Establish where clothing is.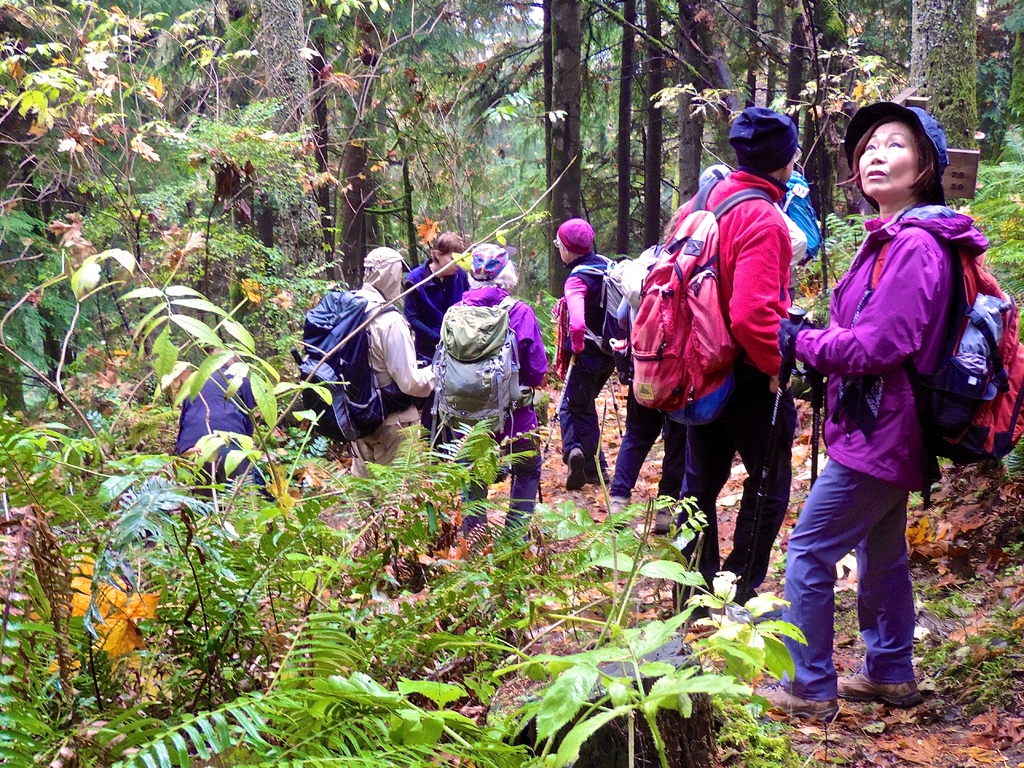
Established at select_region(430, 287, 546, 536).
